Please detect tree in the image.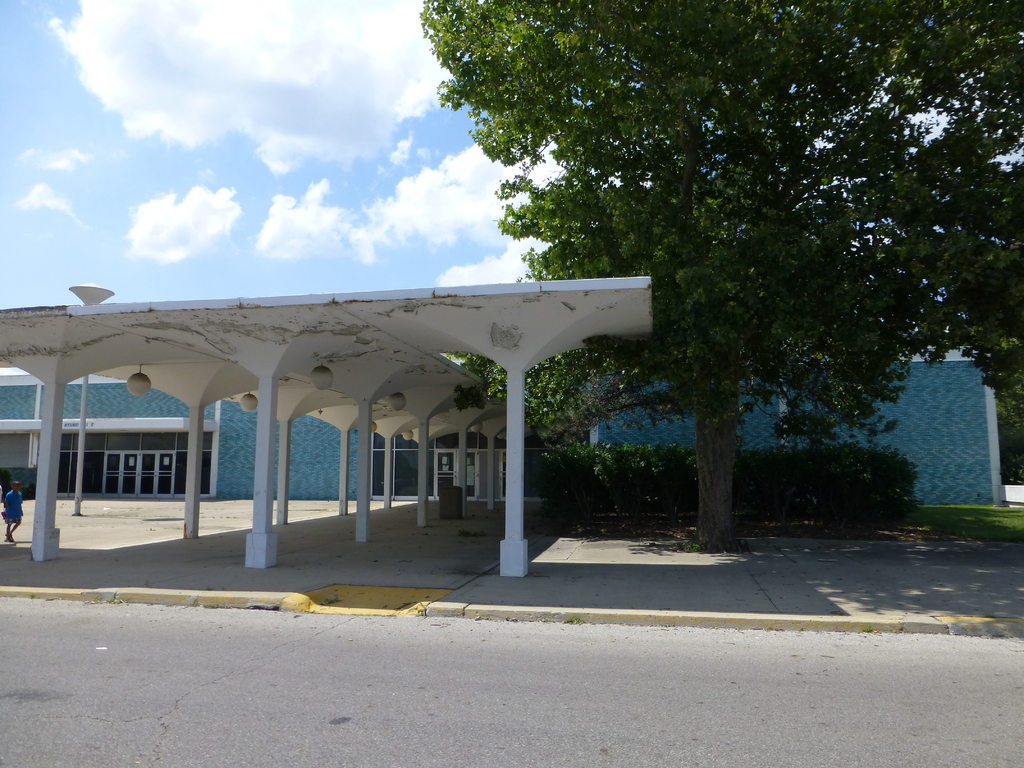
Rect(449, 273, 632, 454).
